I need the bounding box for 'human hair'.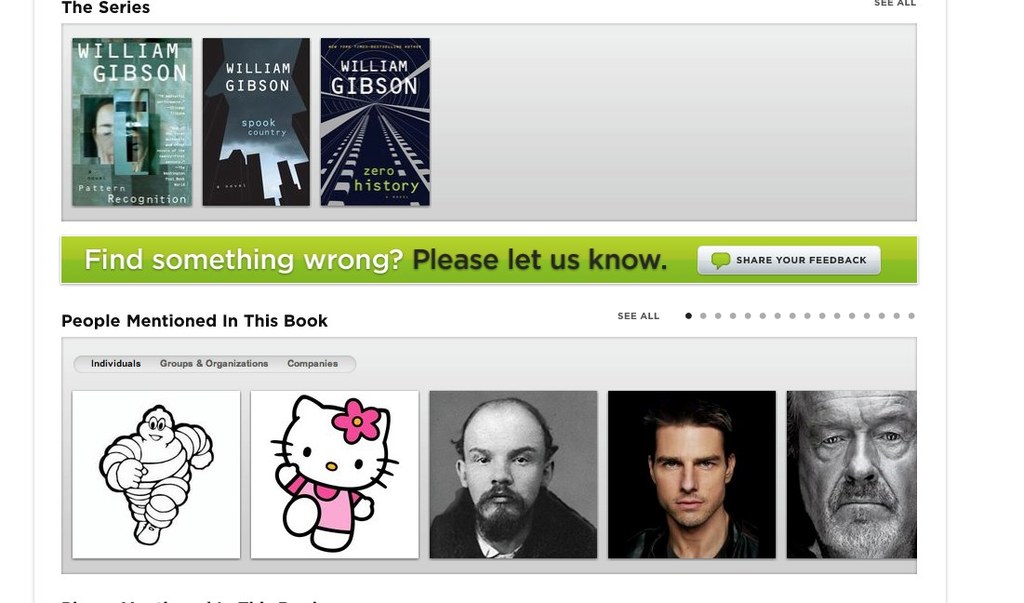
Here it is: x1=453 y1=396 x2=561 y2=462.
